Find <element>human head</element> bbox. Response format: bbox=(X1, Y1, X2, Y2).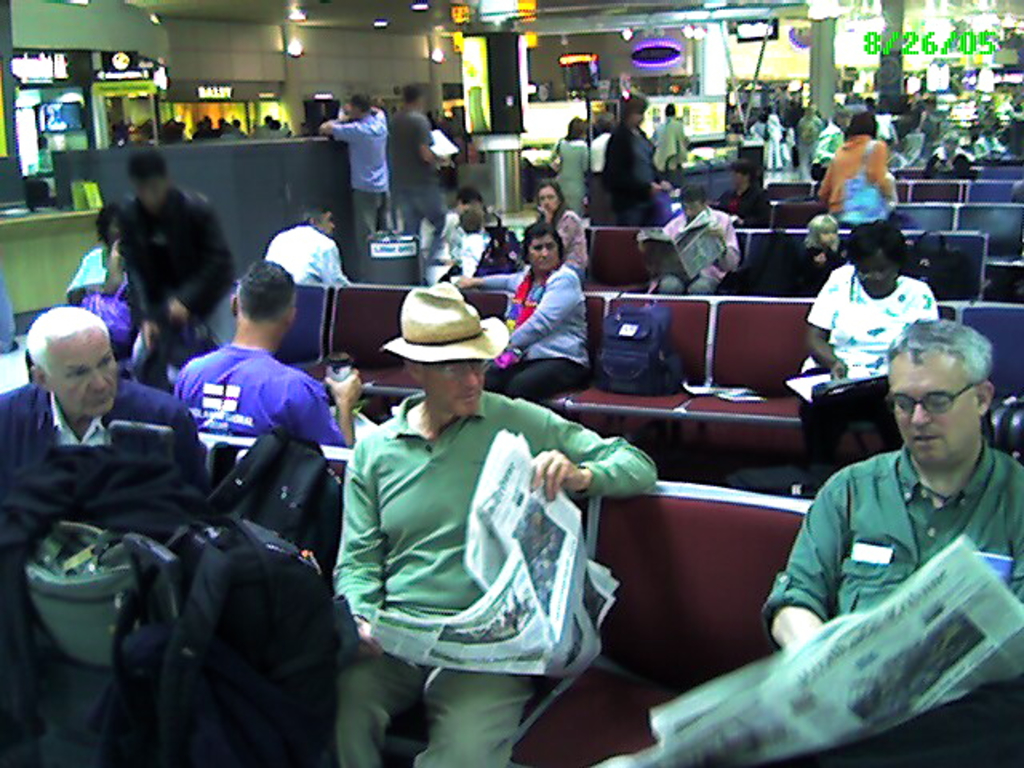
bbox=(851, 109, 877, 139).
